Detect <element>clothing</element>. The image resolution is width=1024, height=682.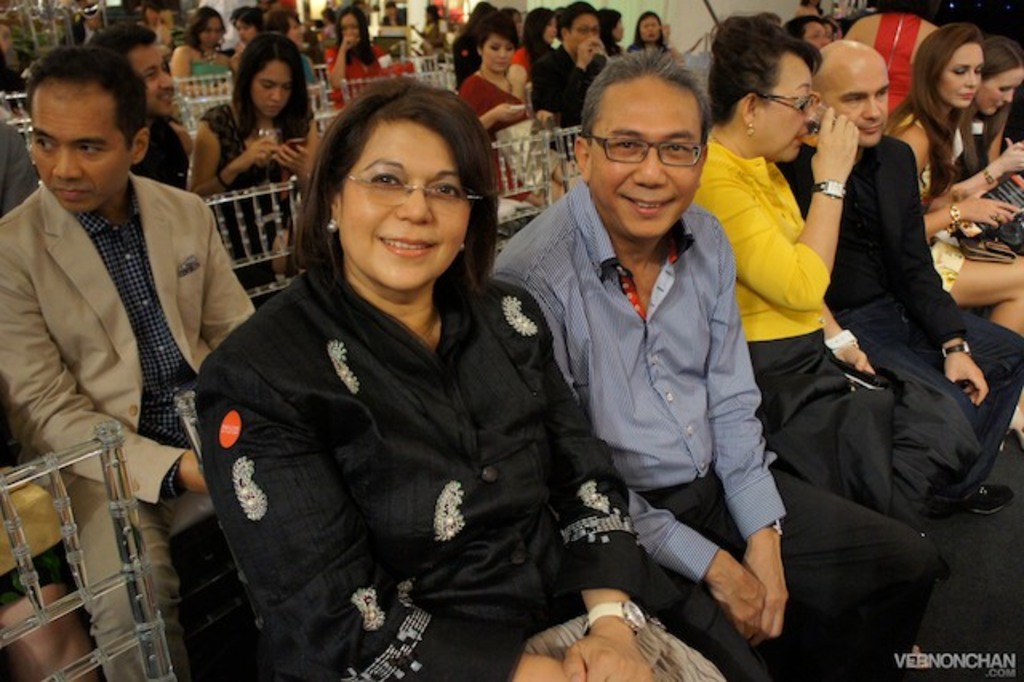
867 5 928 117.
